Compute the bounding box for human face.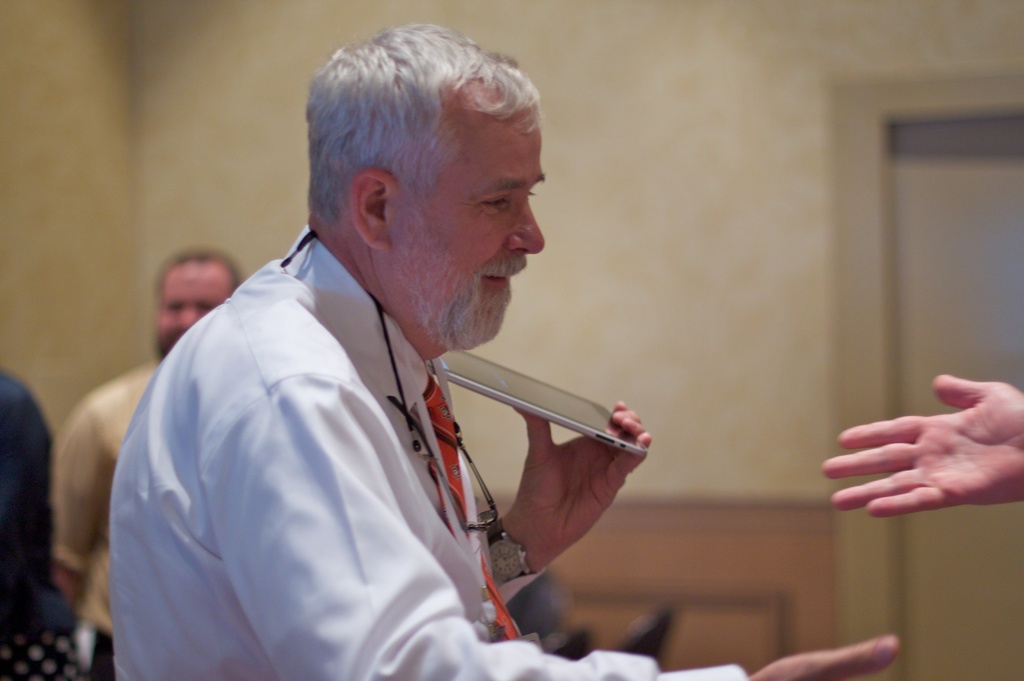
bbox=(153, 267, 228, 352).
